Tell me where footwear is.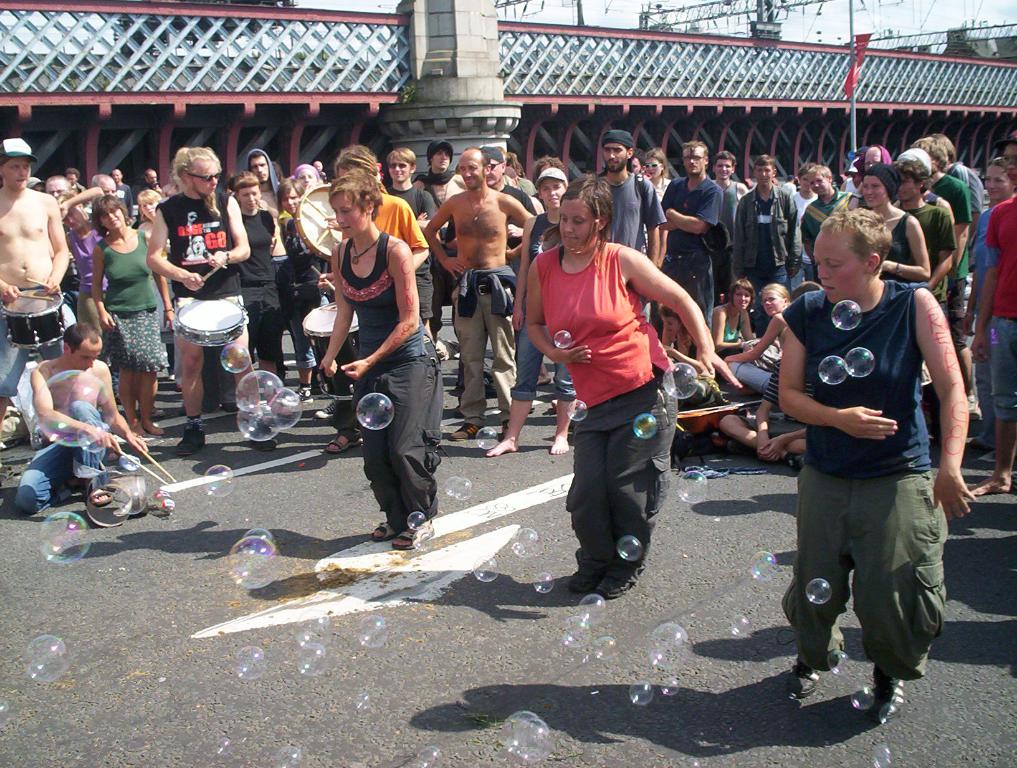
footwear is at (left=449, top=422, right=486, bottom=442).
